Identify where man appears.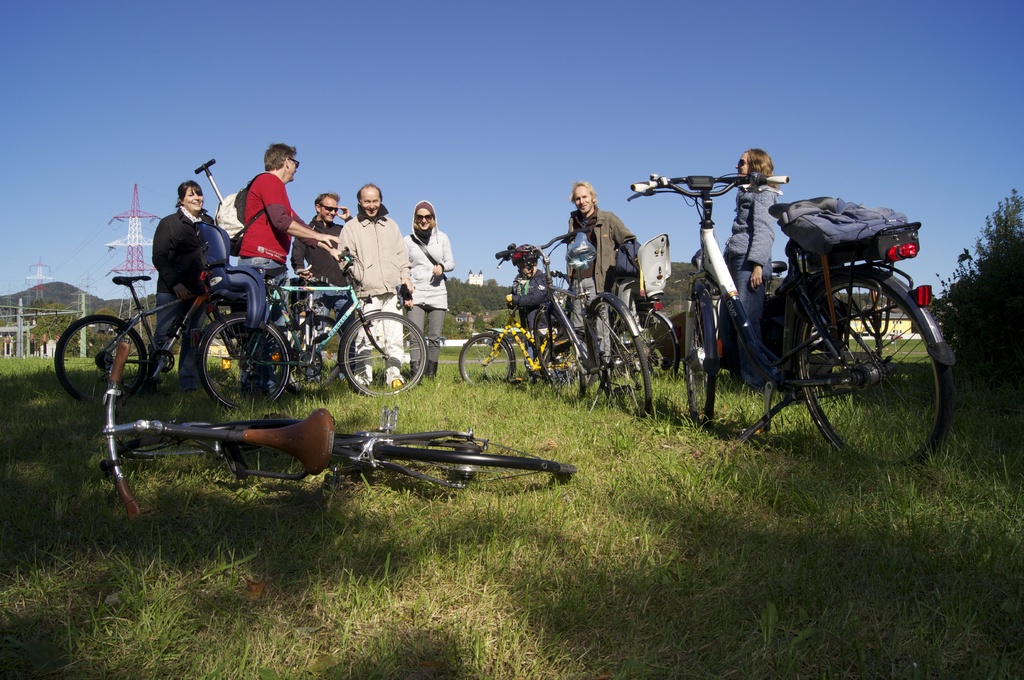
Appears at bbox=(340, 184, 414, 384).
